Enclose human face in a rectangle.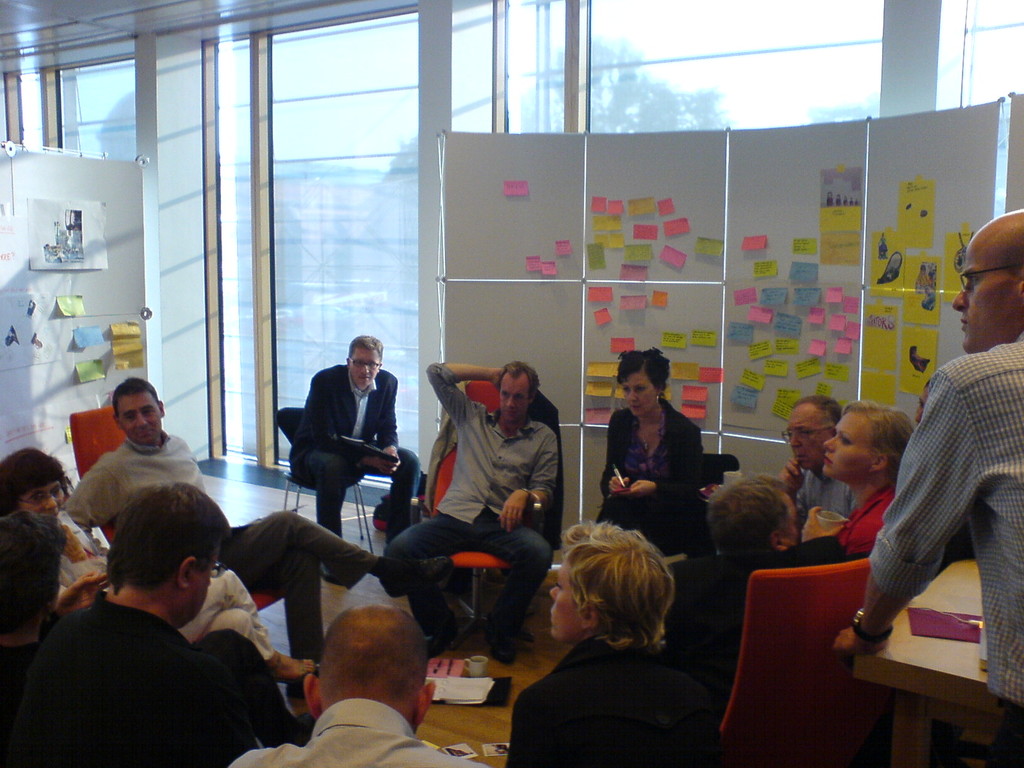
498 383 530 420.
